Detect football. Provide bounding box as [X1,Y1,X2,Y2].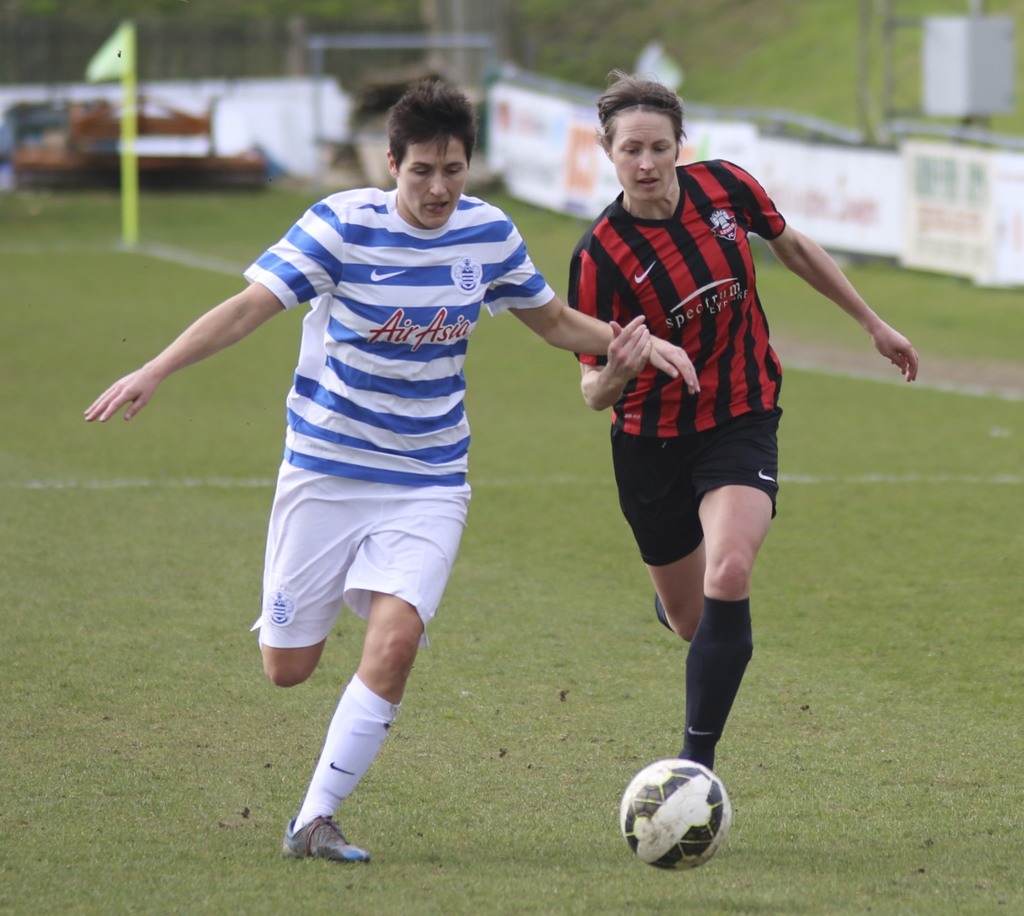
[619,759,733,869].
